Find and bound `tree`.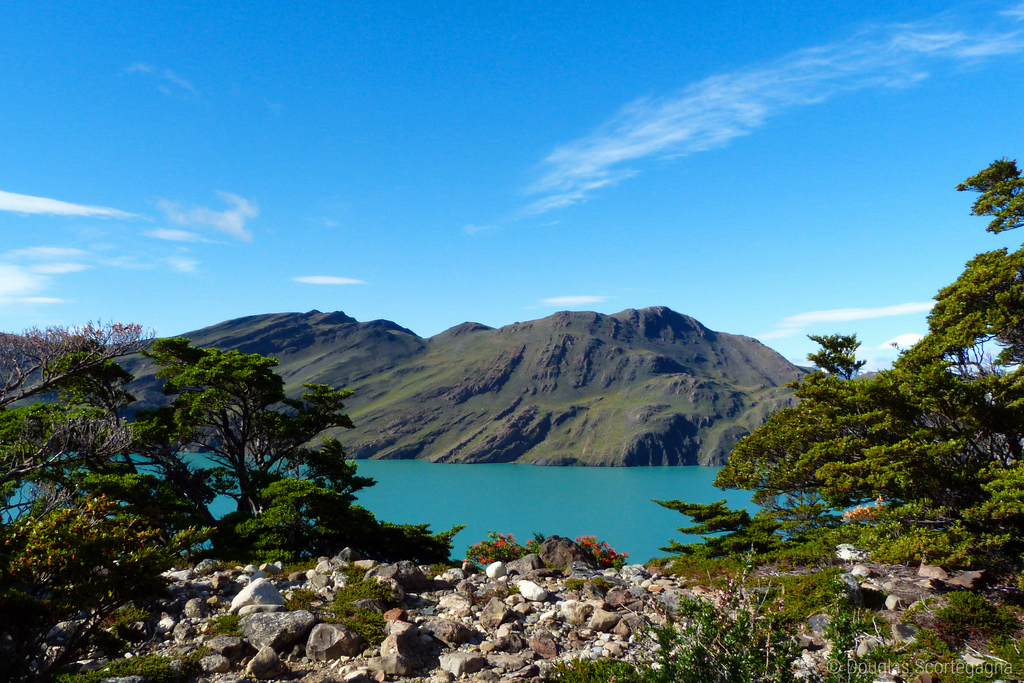
Bound: 0 322 163 524.
